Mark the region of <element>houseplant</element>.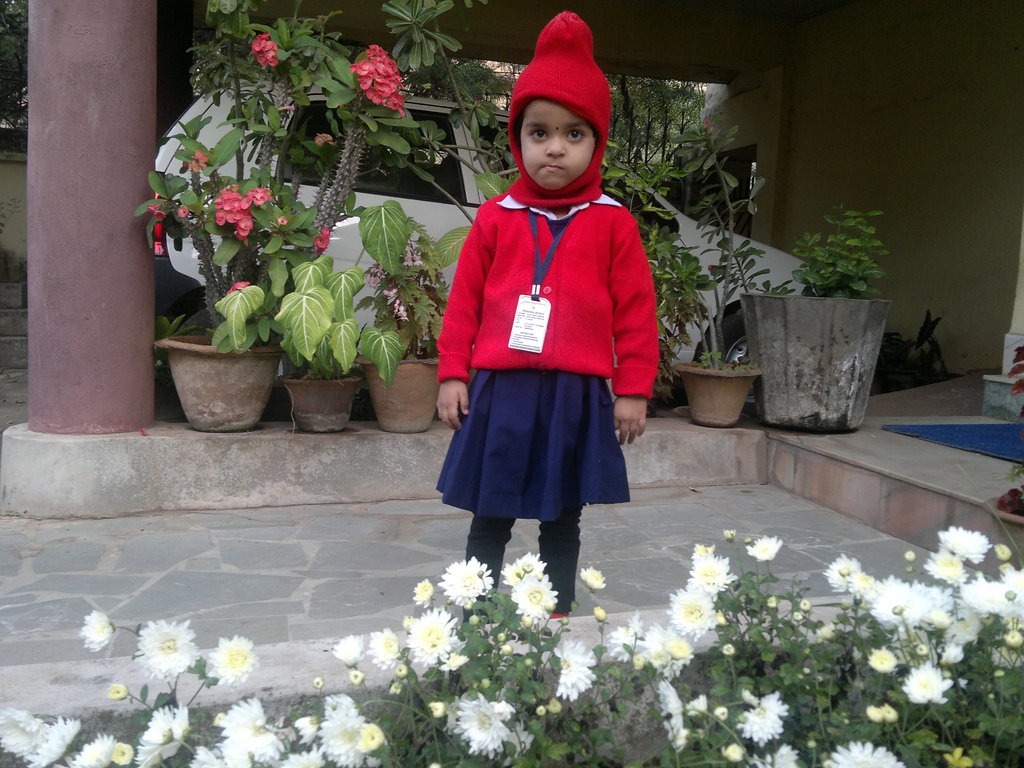
Region: box(152, 0, 412, 442).
